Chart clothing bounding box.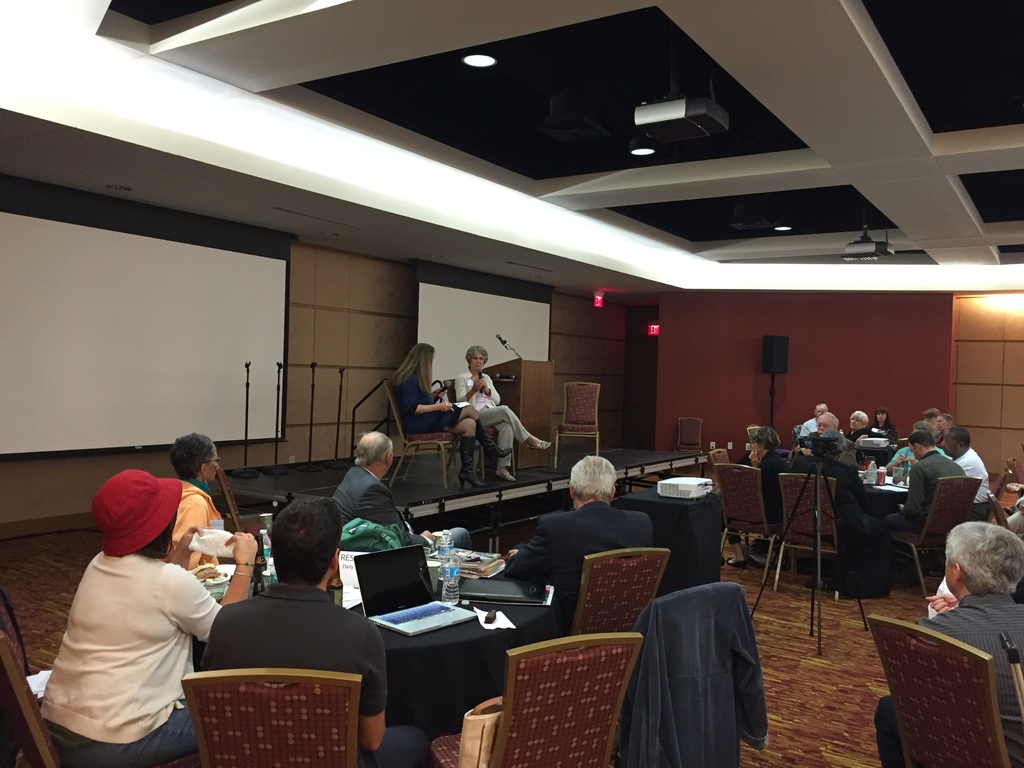
Charted: 29, 513, 226, 748.
